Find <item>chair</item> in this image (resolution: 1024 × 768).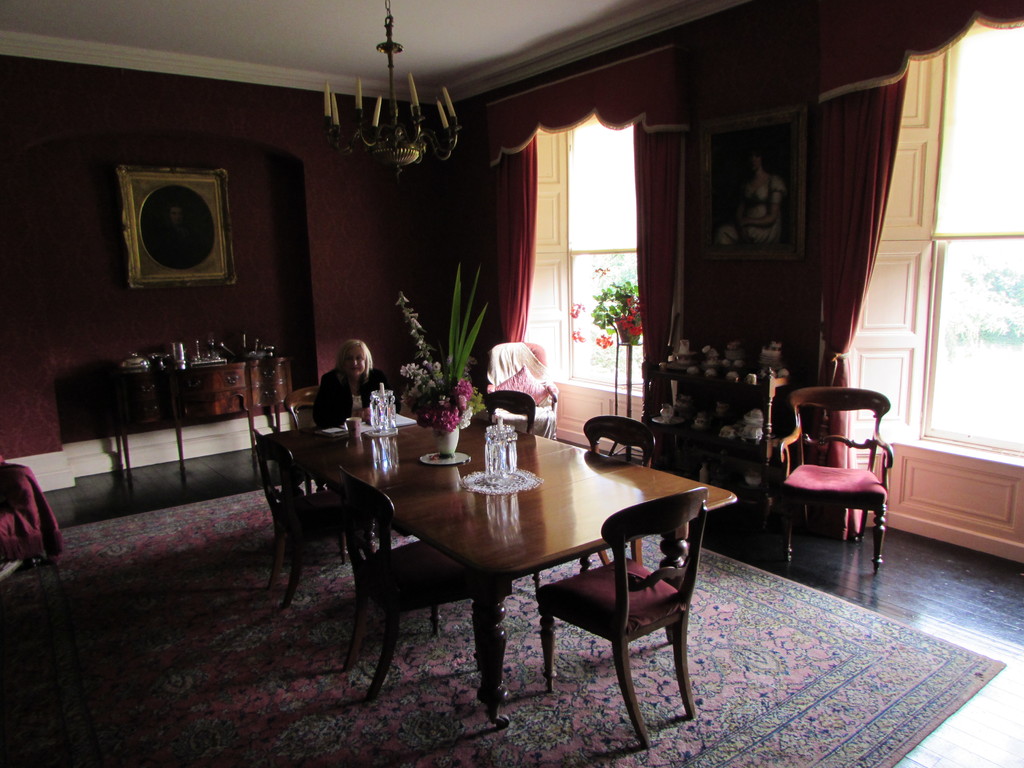
BBox(768, 380, 890, 588).
